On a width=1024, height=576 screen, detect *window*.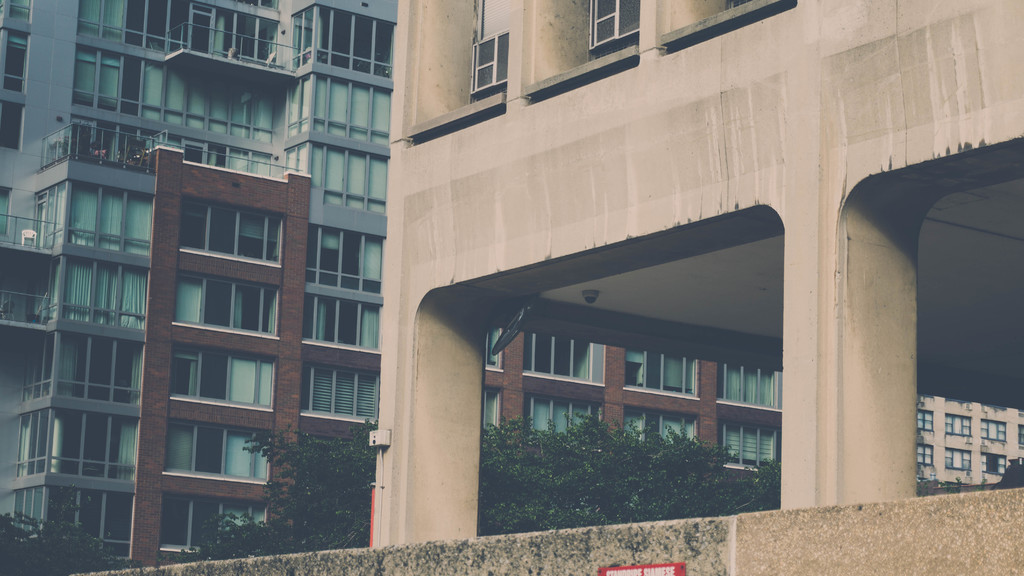
[587, 3, 641, 62].
